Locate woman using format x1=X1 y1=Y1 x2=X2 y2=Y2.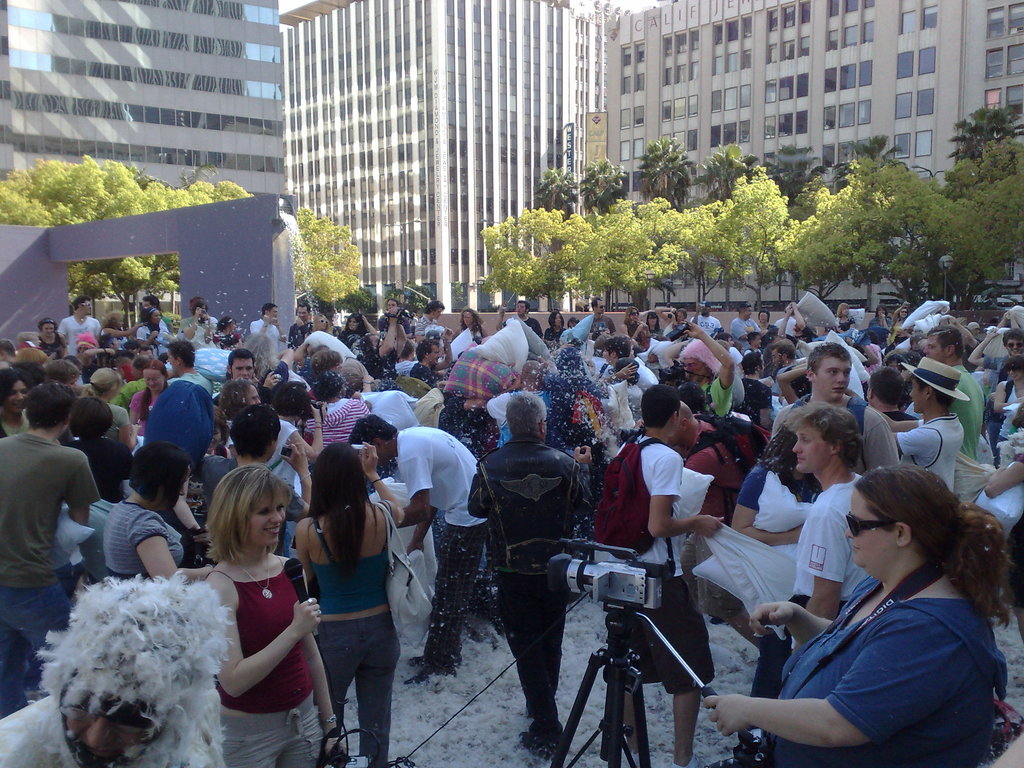
x1=79 y1=367 x2=131 y2=448.
